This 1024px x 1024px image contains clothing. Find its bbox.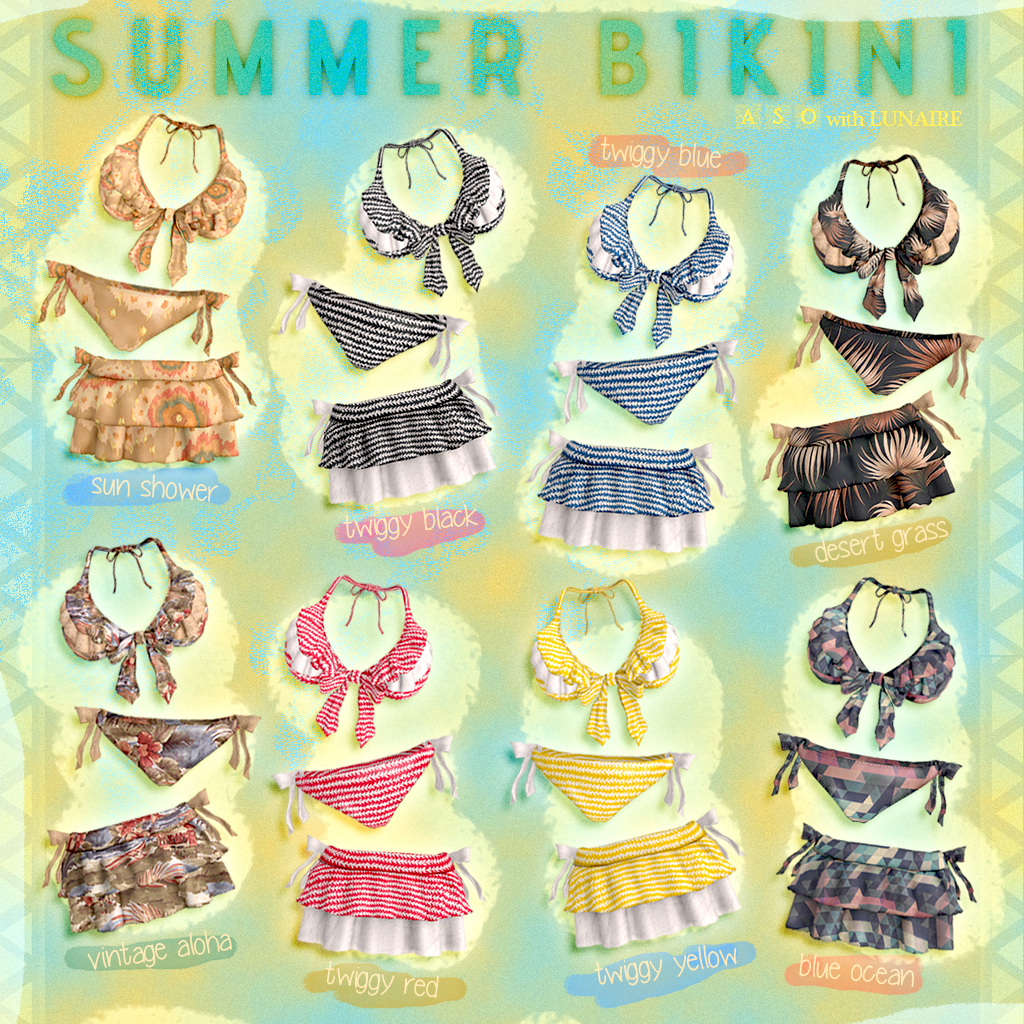
box(524, 172, 732, 560).
